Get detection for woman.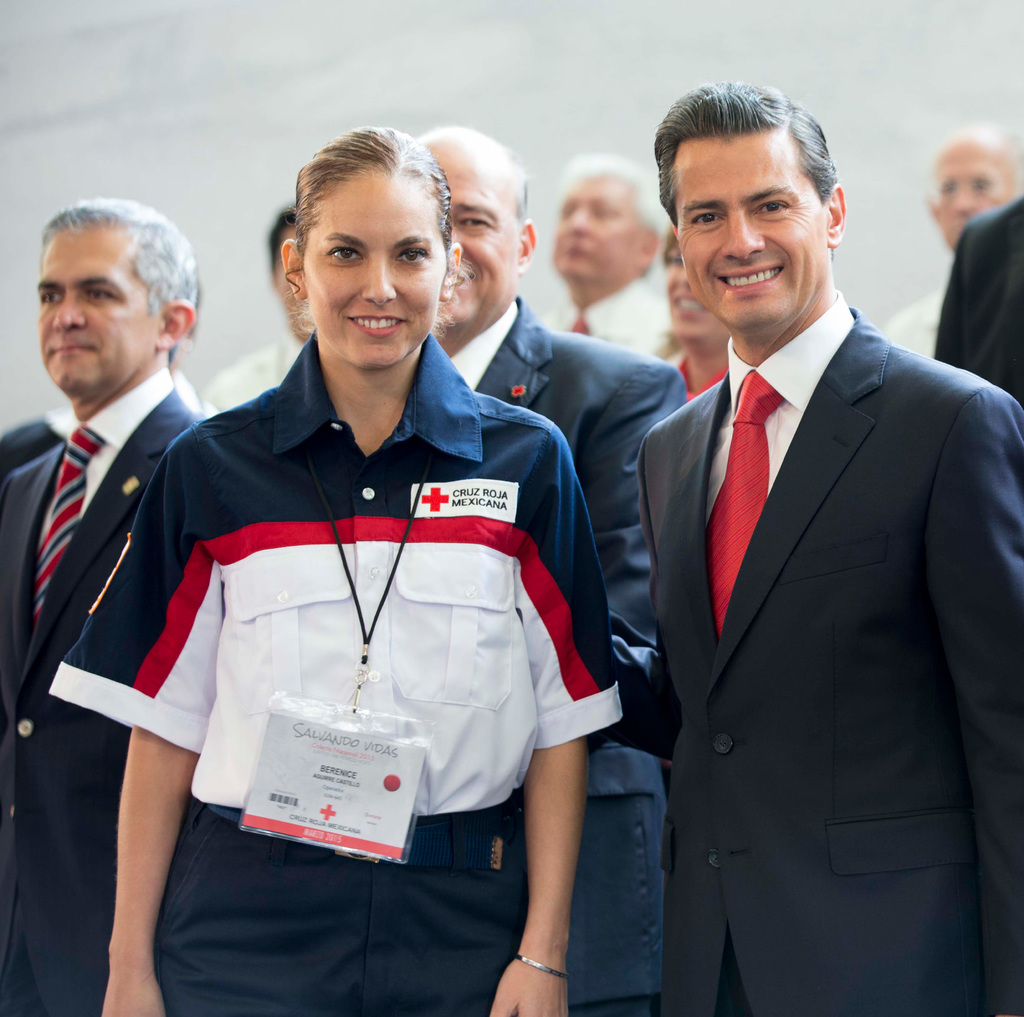
Detection: x1=70, y1=159, x2=605, y2=1016.
